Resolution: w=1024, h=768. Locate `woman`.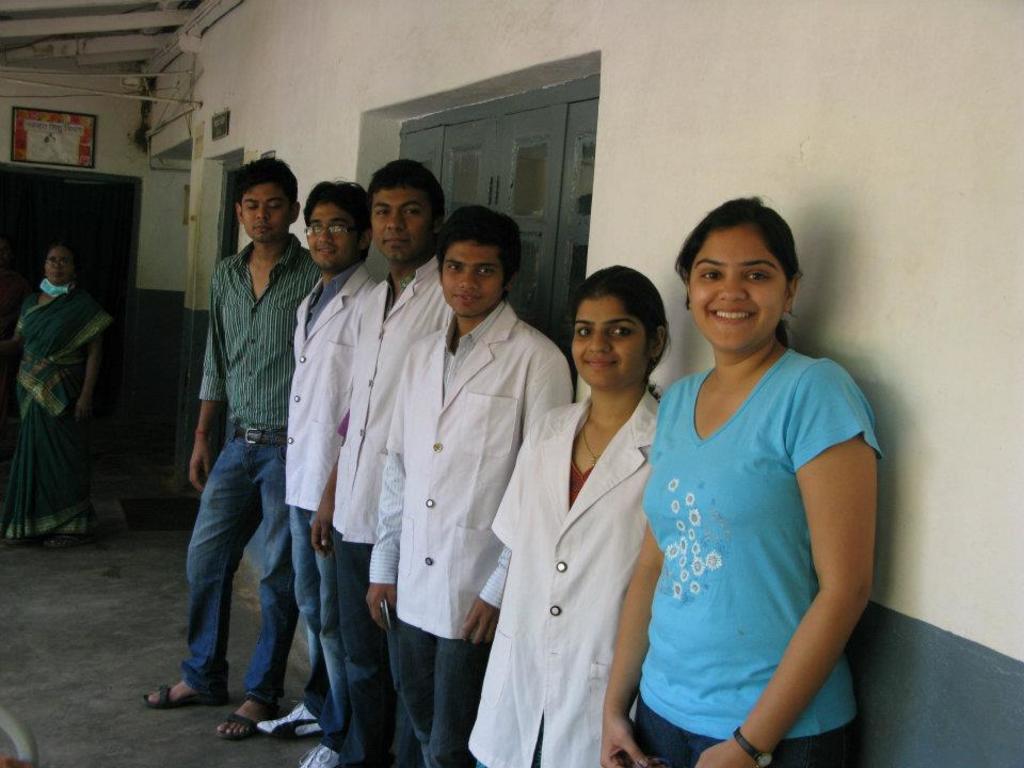
[left=599, top=192, right=883, bottom=767].
